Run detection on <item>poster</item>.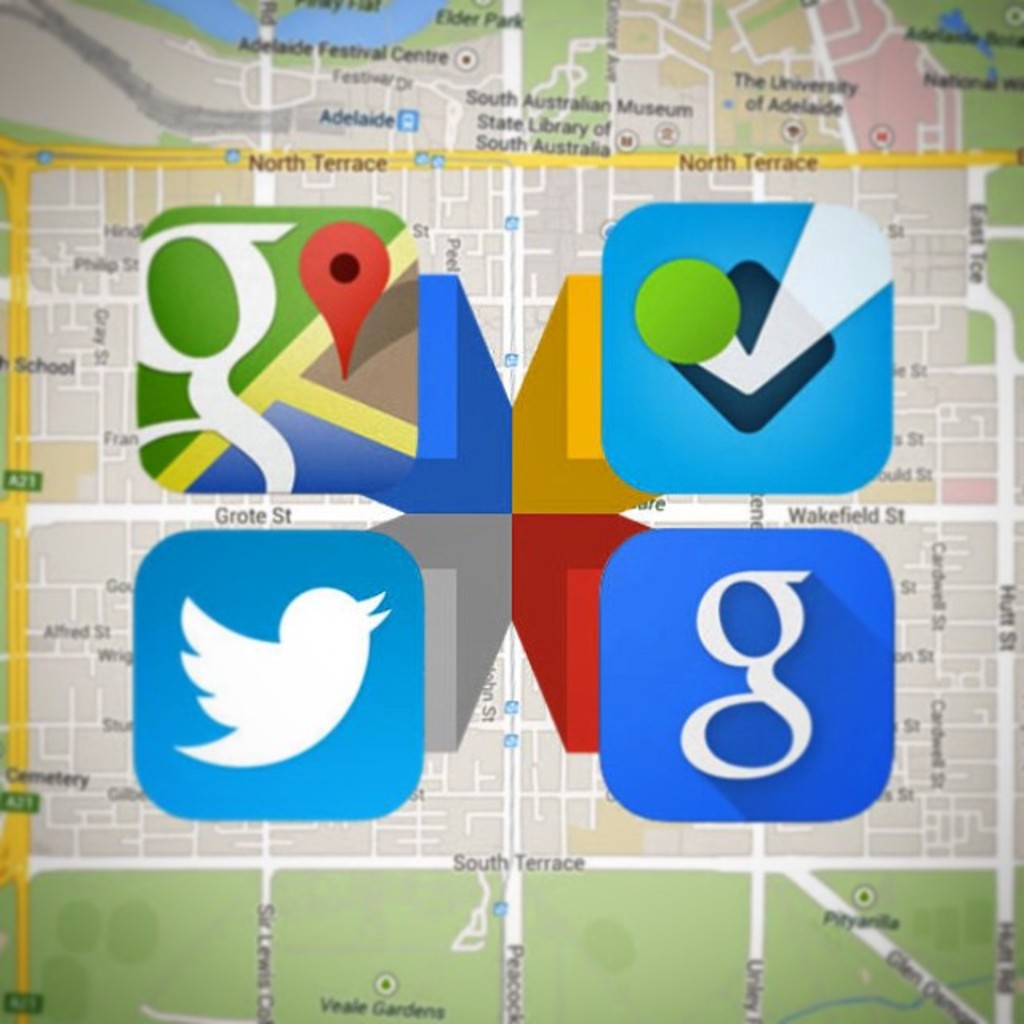
Result: {"x1": 0, "y1": 0, "x2": 1022, "y2": 1022}.
